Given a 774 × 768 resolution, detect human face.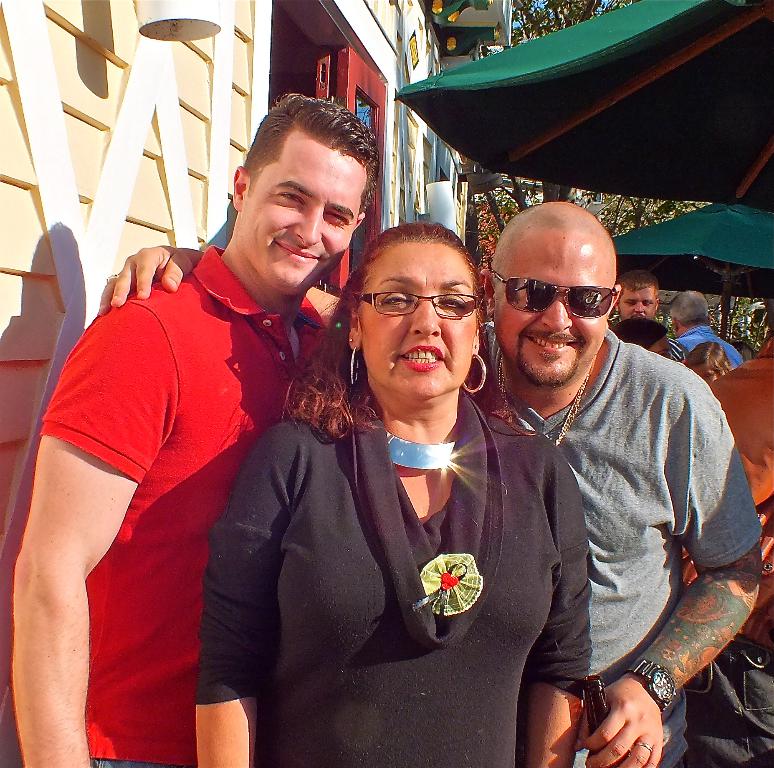
<bbox>366, 246, 479, 405</bbox>.
